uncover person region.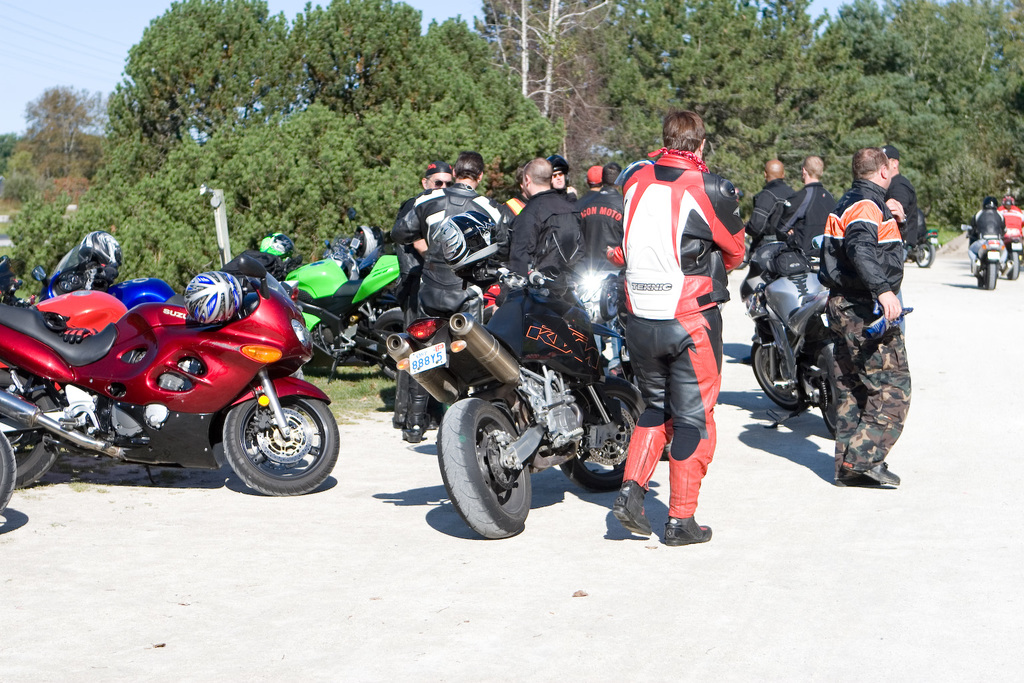
Uncovered: 611/104/743/556.
